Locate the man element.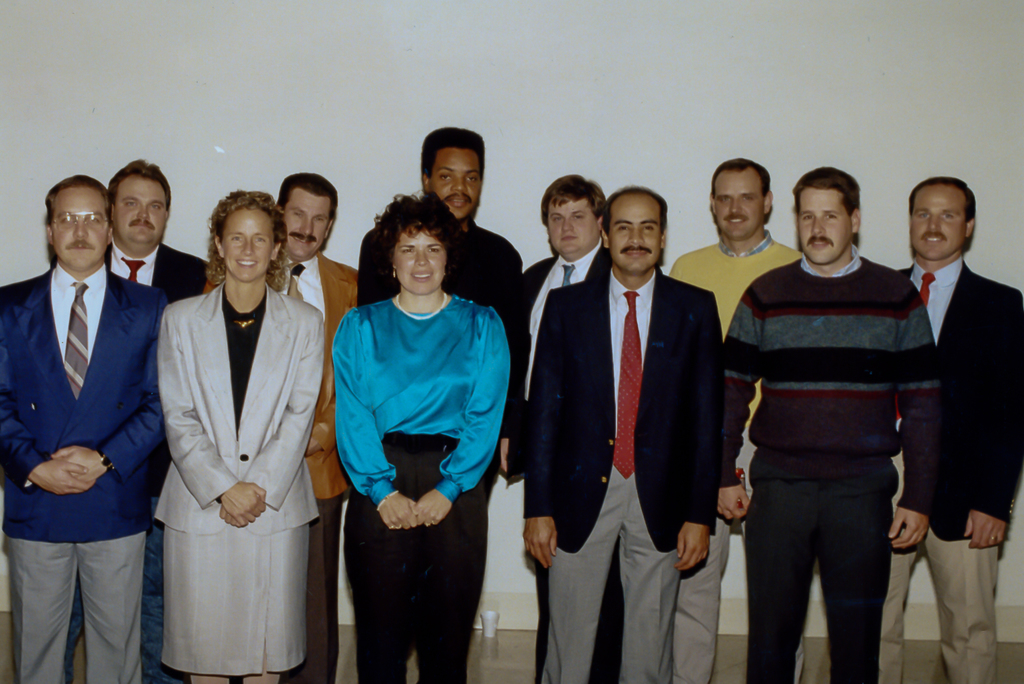
Element bbox: [left=351, top=122, right=525, bottom=664].
